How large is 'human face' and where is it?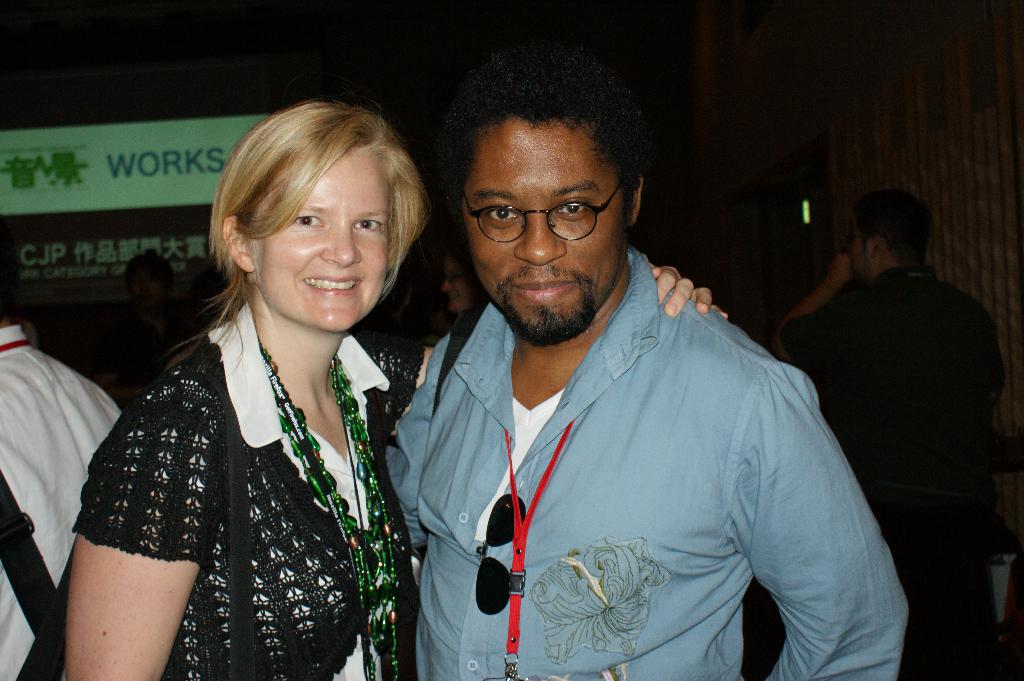
Bounding box: [441,255,476,317].
